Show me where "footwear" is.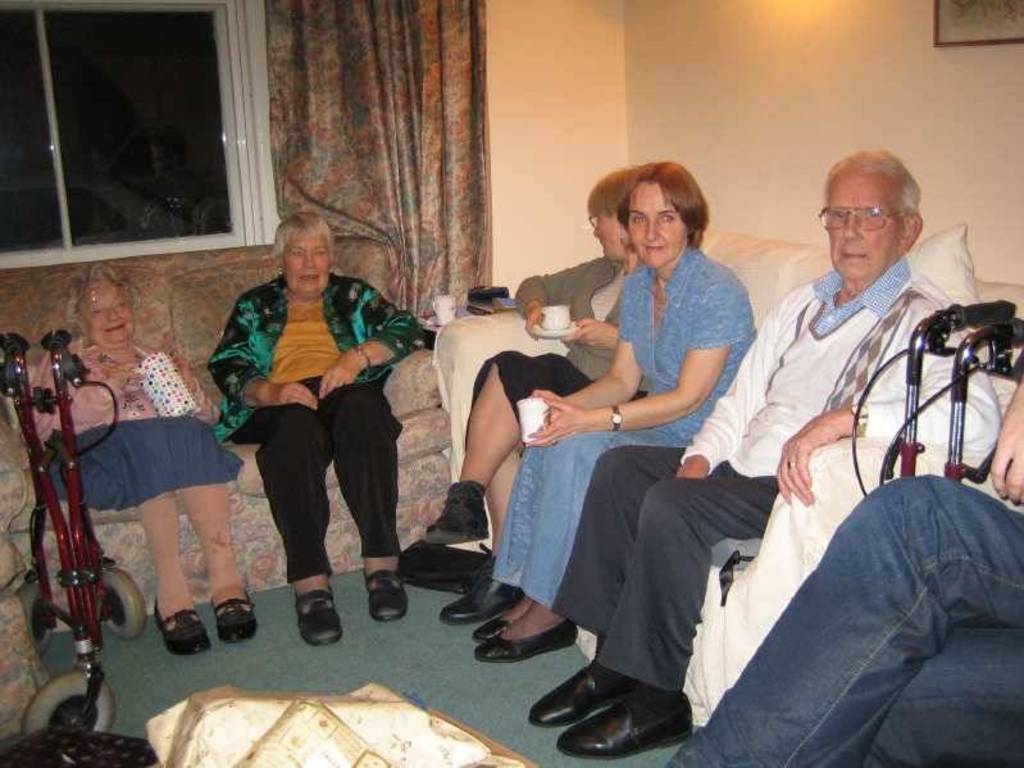
"footwear" is at bbox=[424, 480, 490, 537].
